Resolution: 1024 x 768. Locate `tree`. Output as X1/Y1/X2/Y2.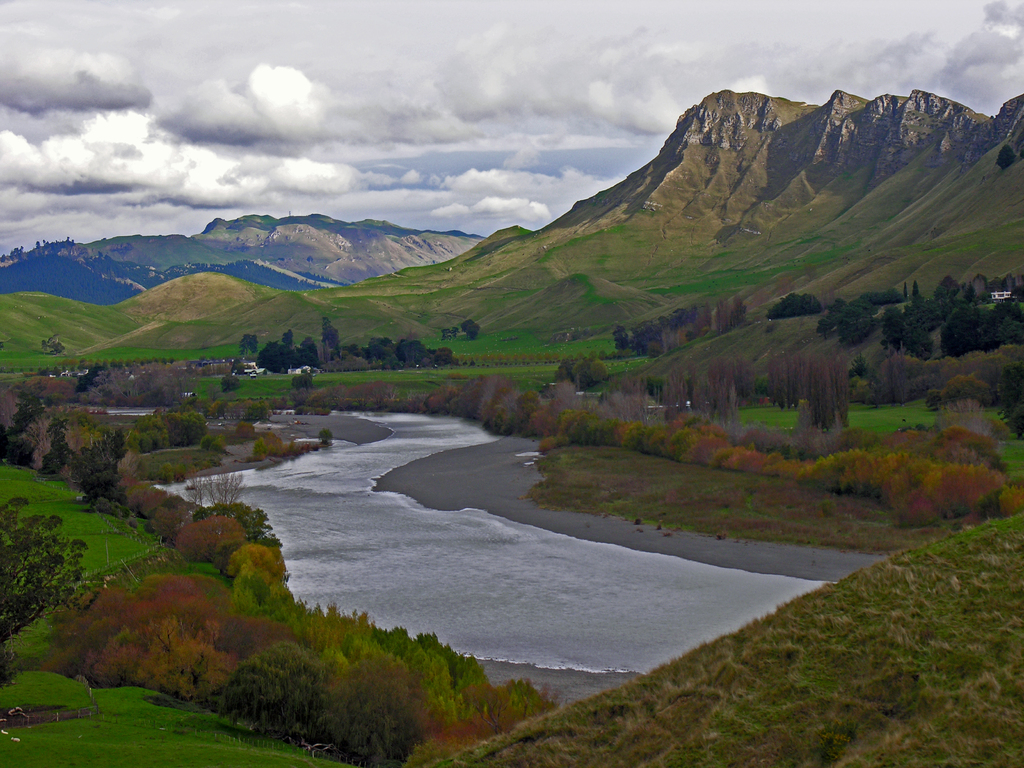
324/353/372/371.
